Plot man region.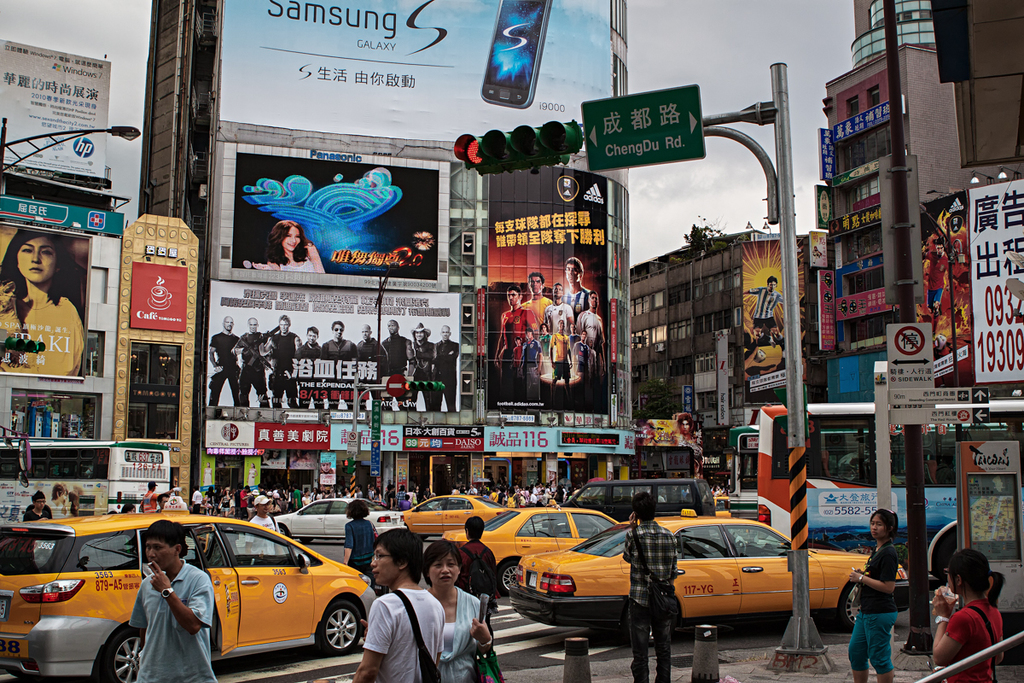
Plotted at select_region(621, 493, 678, 682).
